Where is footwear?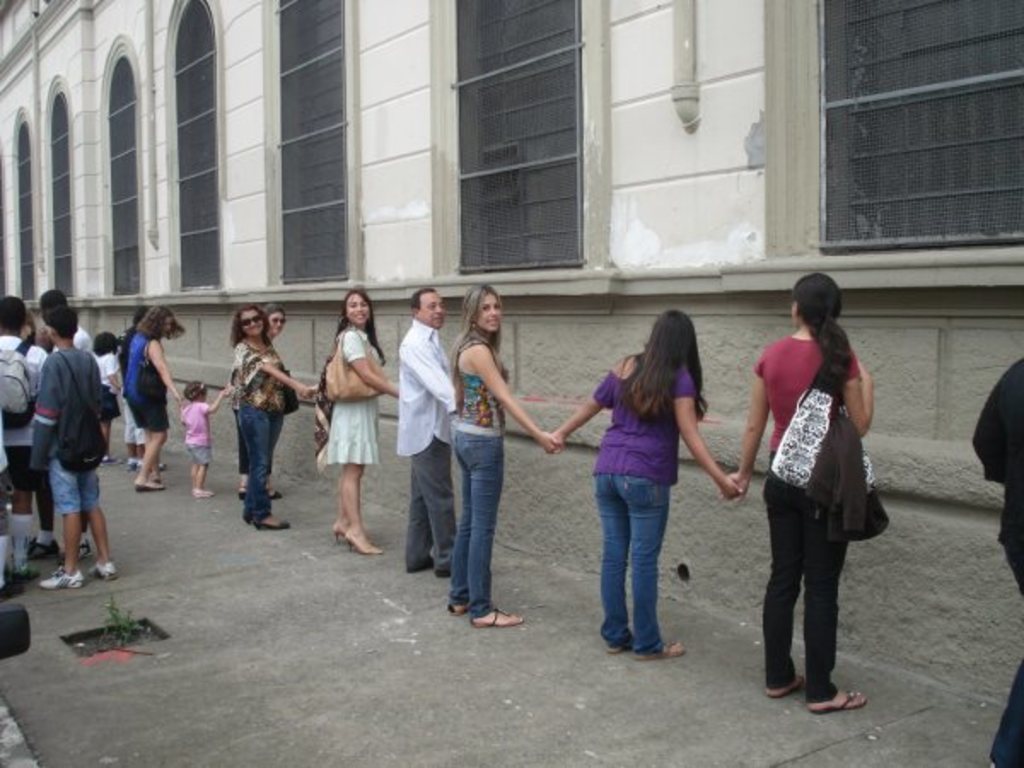
{"left": 606, "top": 635, "right": 637, "bottom": 657}.
